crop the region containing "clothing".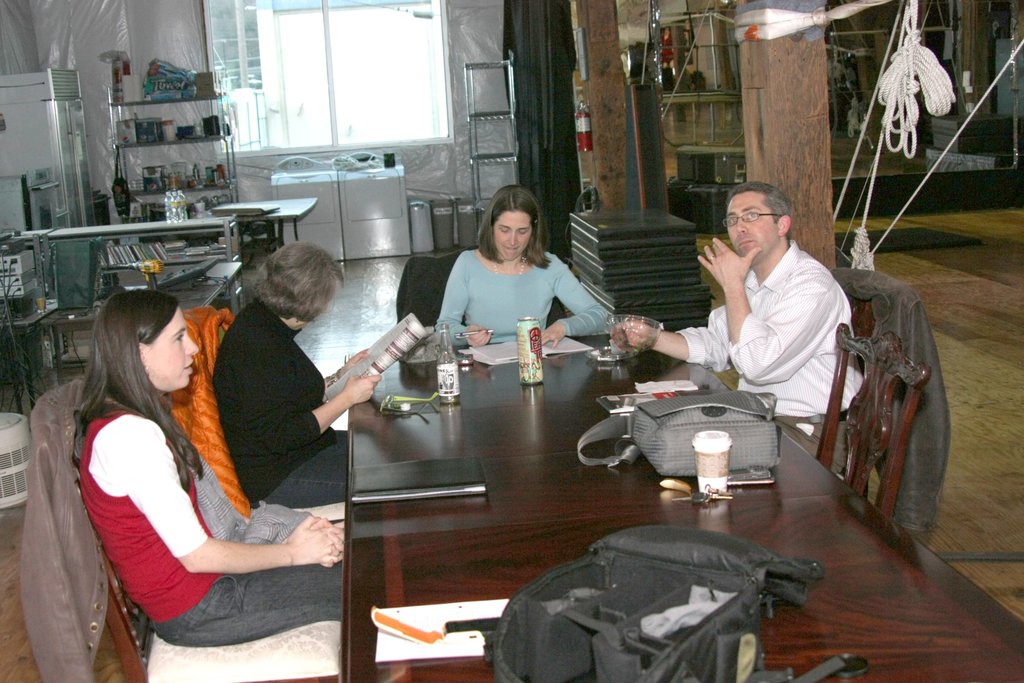
Crop region: 398, 245, 479, 327.
